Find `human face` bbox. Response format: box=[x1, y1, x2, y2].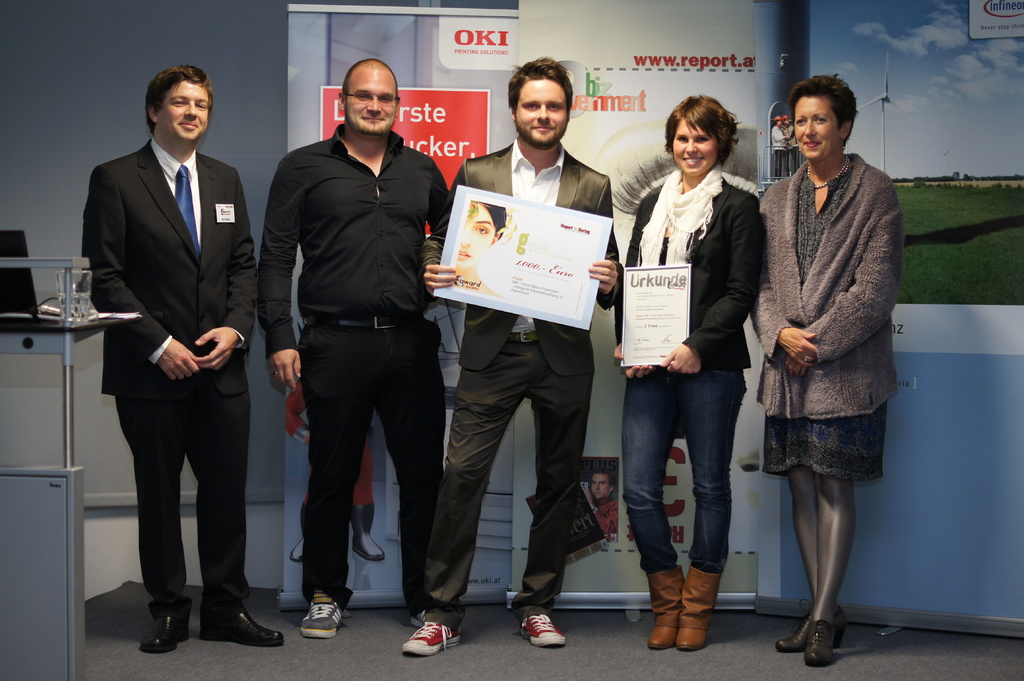
box=[673, 116, 713, 175].
